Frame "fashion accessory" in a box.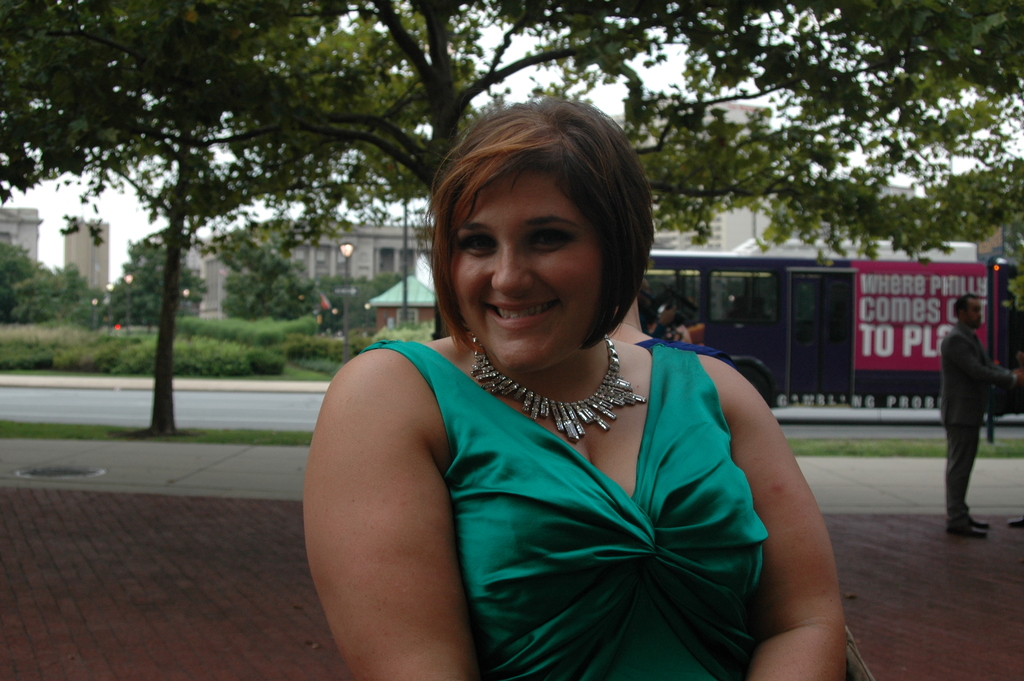
{"x1": 468, "y1": 326, "x2": 648, "y2": 440}.
